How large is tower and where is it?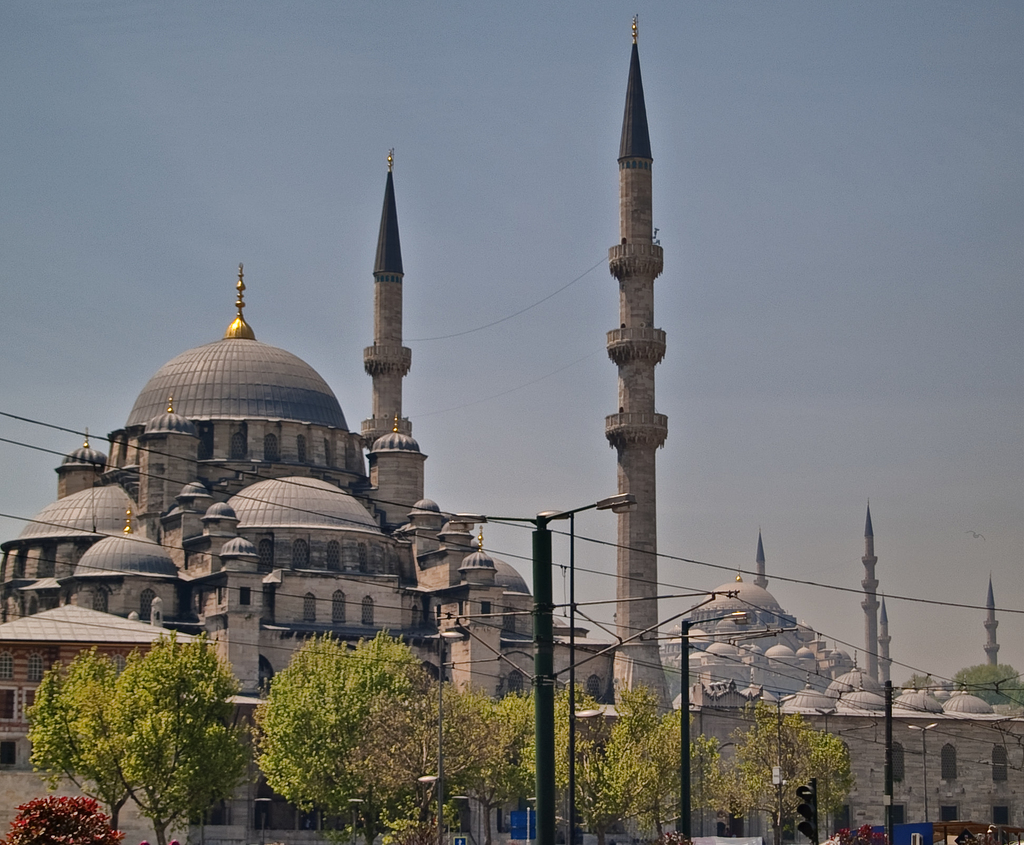
Bounding box: {"left": 986, "top": 582, "right": 1006, "bottom": 663}.
